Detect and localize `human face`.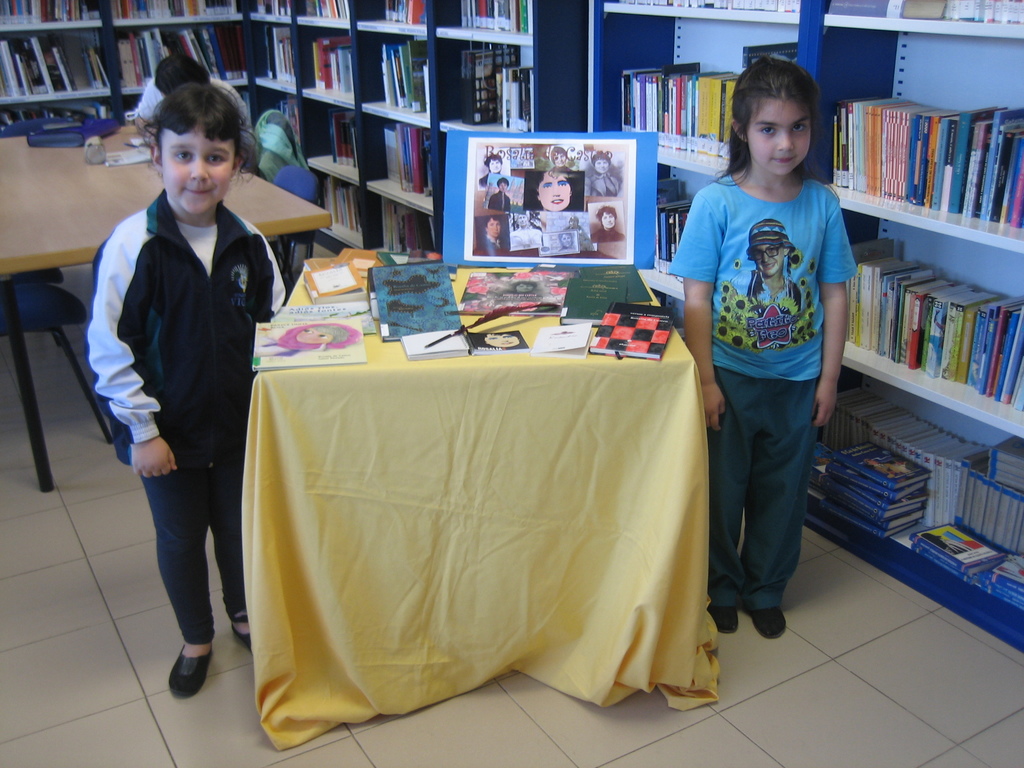
Localized at 162,124,237,213.
